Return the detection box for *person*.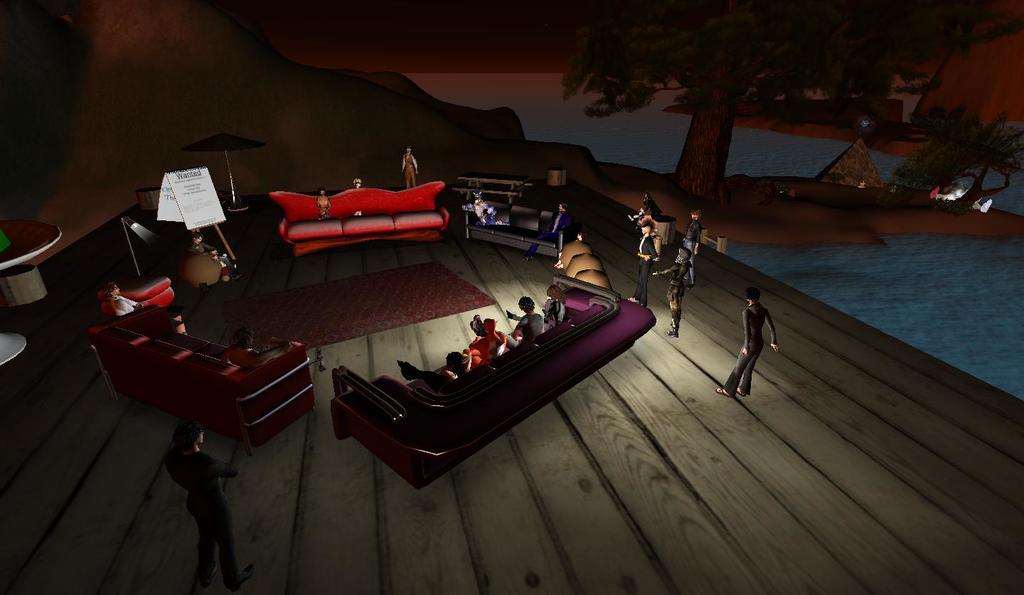
region(476, 318, 510, 363).
